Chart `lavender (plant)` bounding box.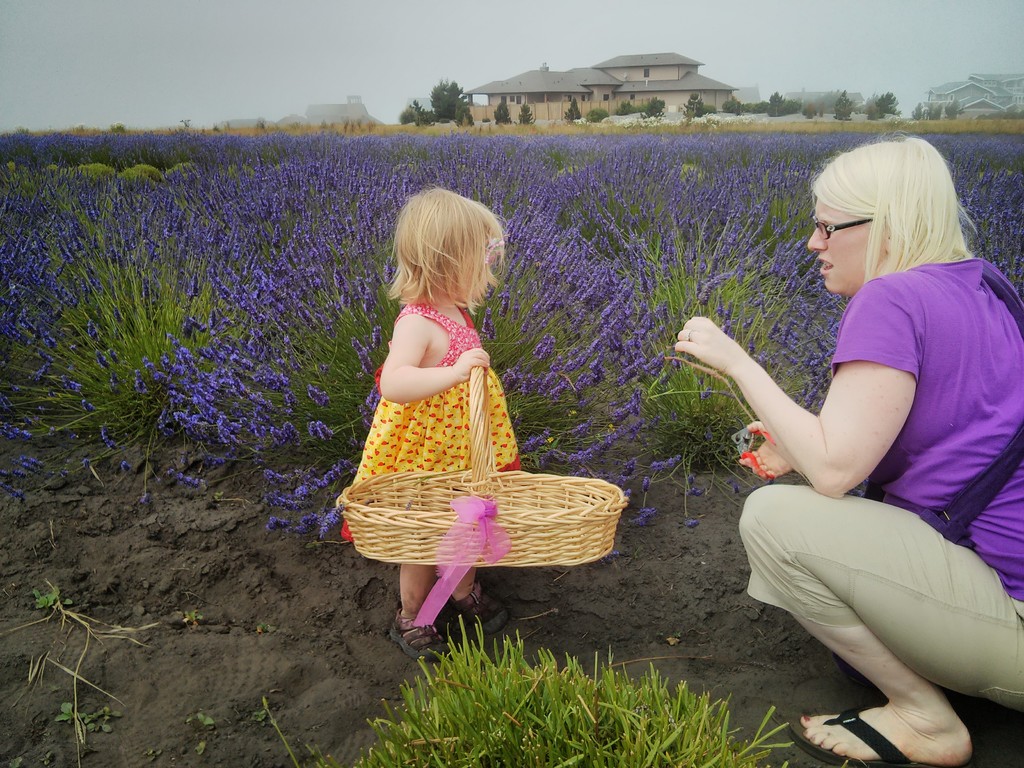
Charted: bbox=(495, 287, 508, 318).
